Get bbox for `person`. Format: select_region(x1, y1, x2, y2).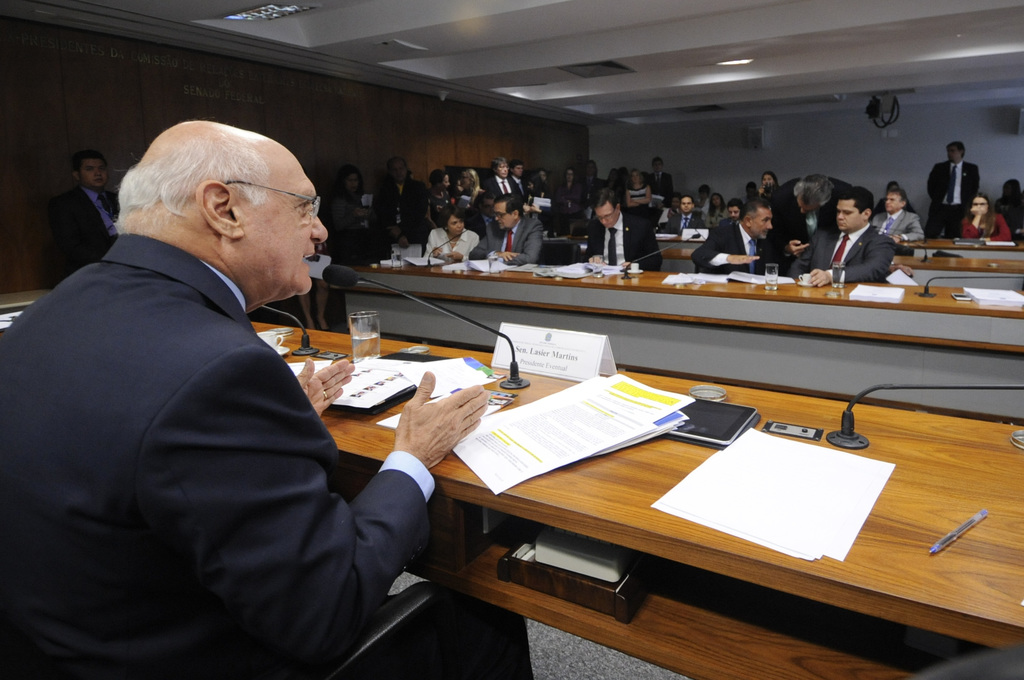
select_region(299, 194, 329, 329).
